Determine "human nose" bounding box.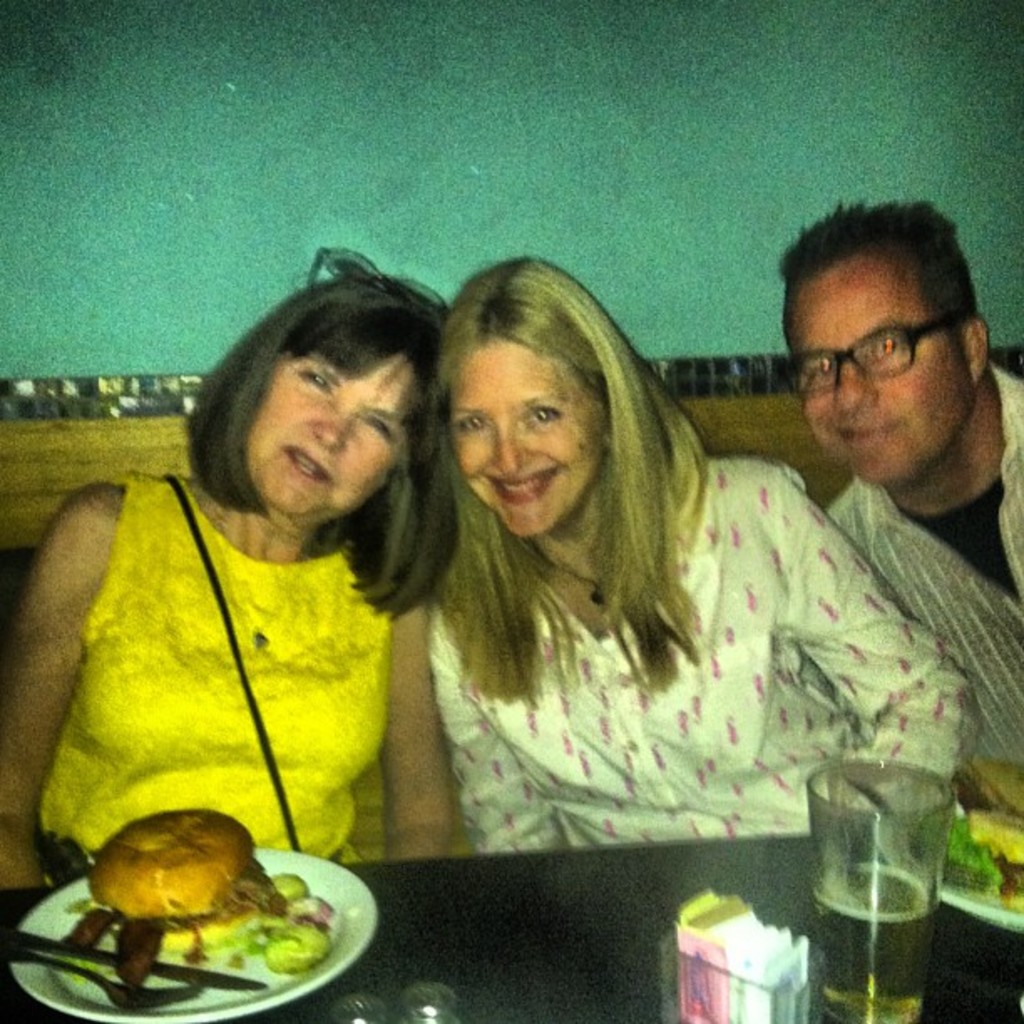
Determined: (x1=306, y1=417, x2=350, y2=448).
